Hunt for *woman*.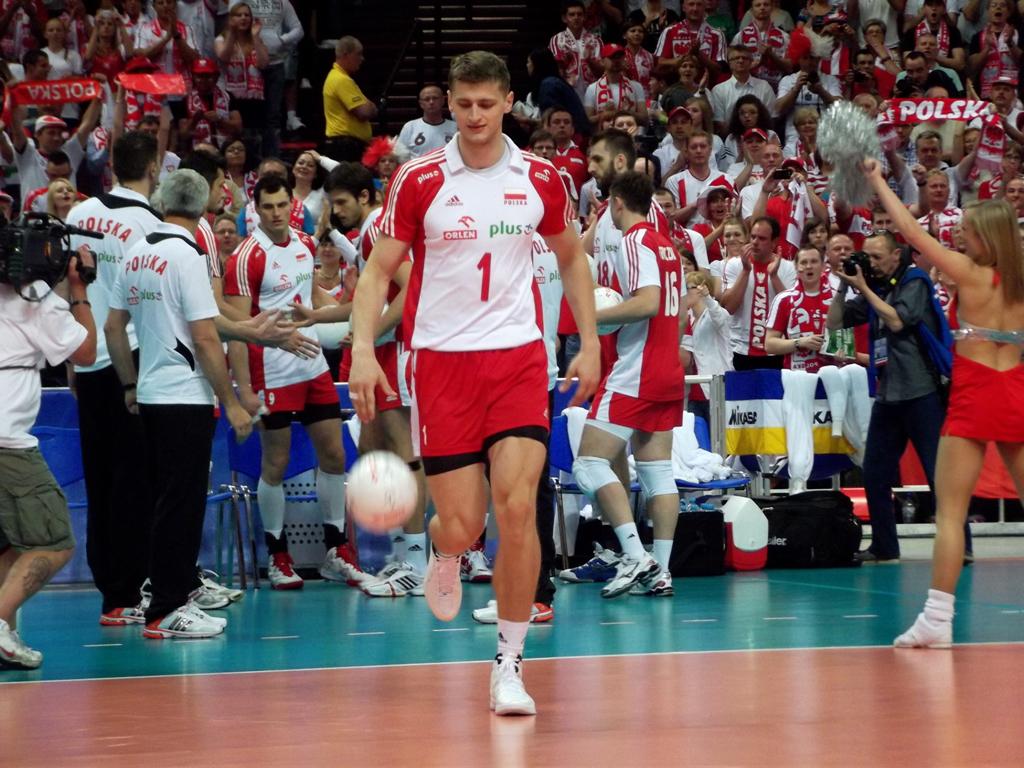
Hunted down at box=[290, 151, 342, 233].
